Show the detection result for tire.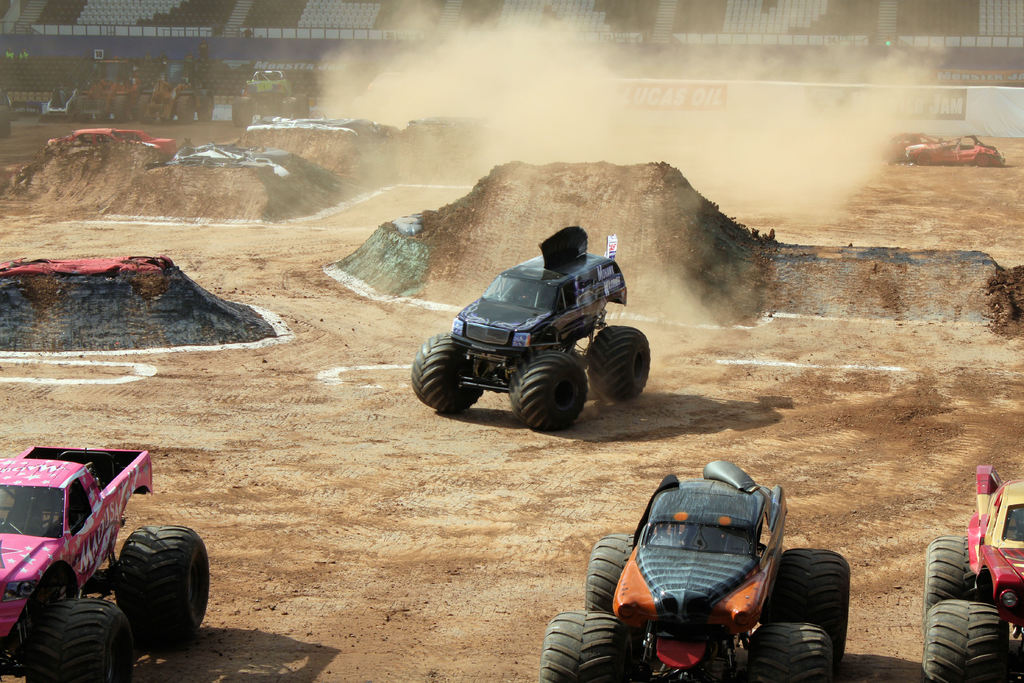
<bbox>412, 333, 484, 411</bbox>.
